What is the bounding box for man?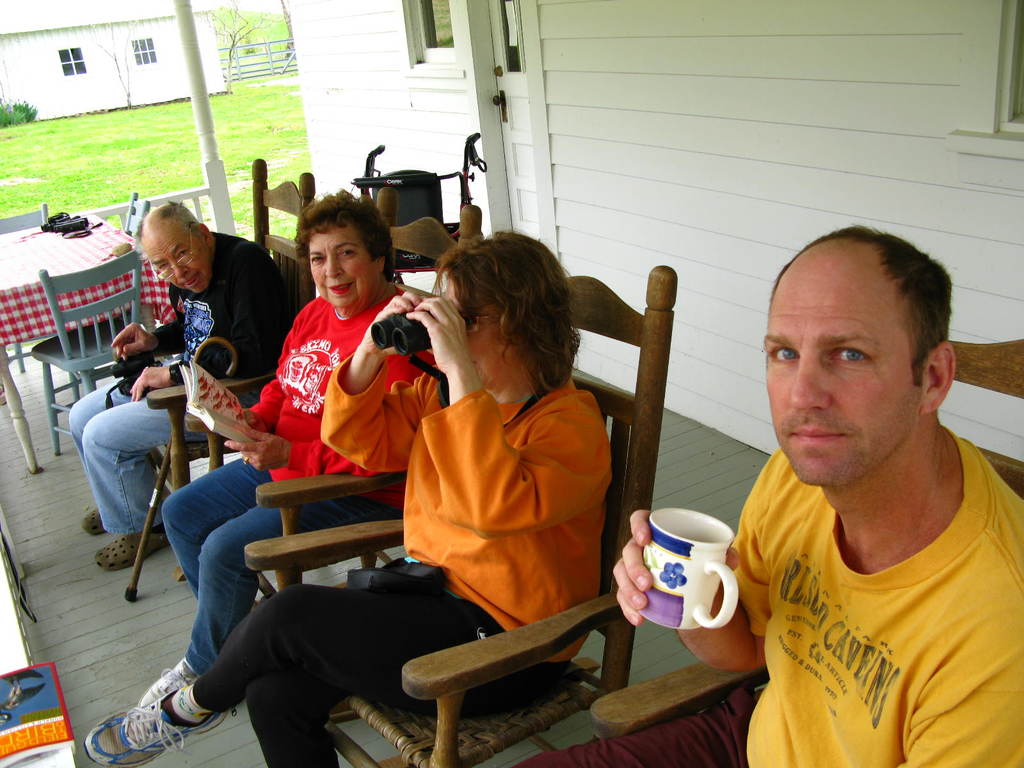
bbox=[612, 221, 1023, 767].
